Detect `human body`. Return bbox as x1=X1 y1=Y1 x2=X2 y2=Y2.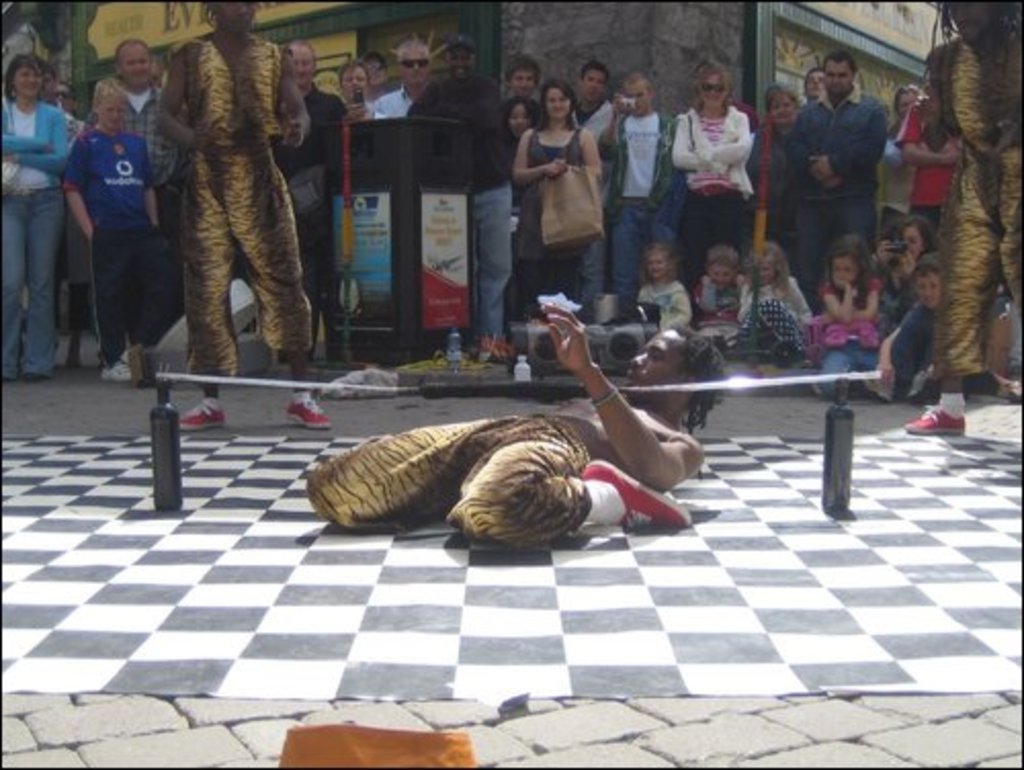
x1=270 y1=33 x2=338 y2=328.
